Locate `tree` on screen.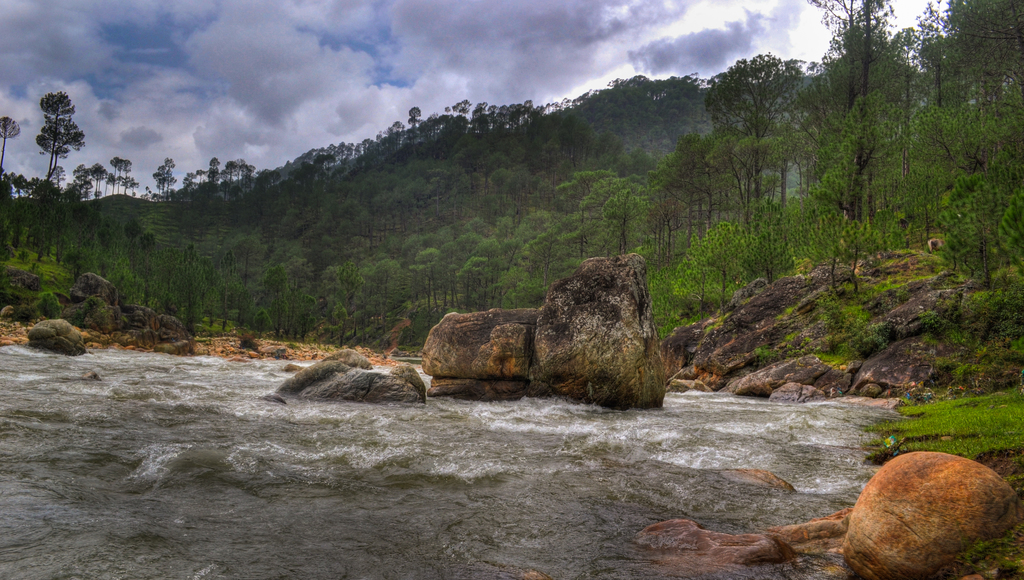
On screen at Rect(937, 165, 1023, 295).
